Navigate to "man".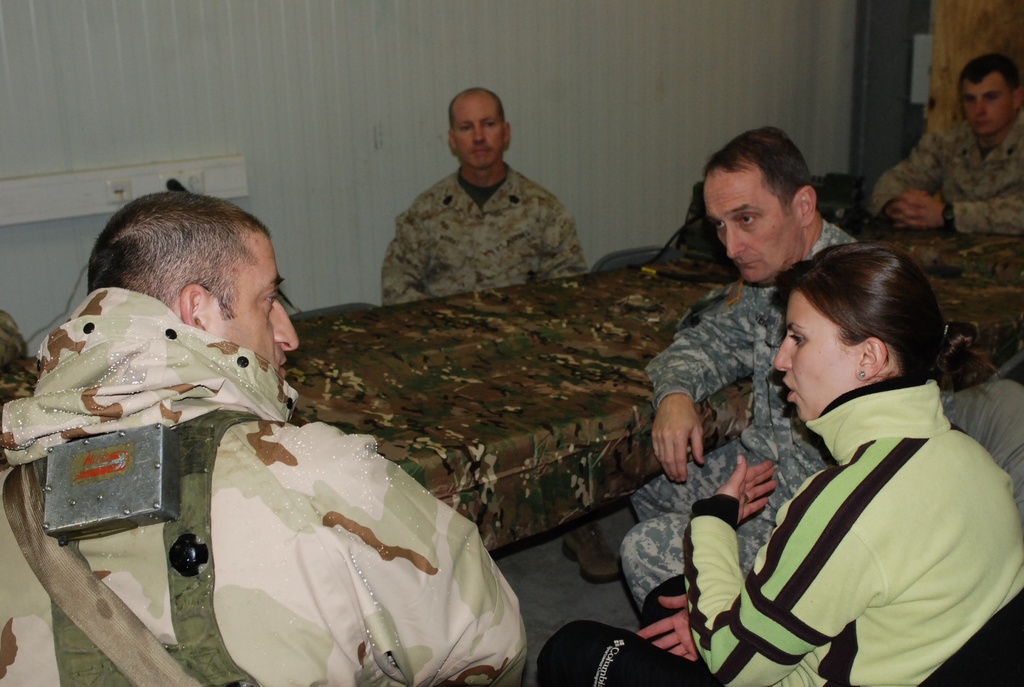
Navigation target: box(369, 91, 602, 308).
